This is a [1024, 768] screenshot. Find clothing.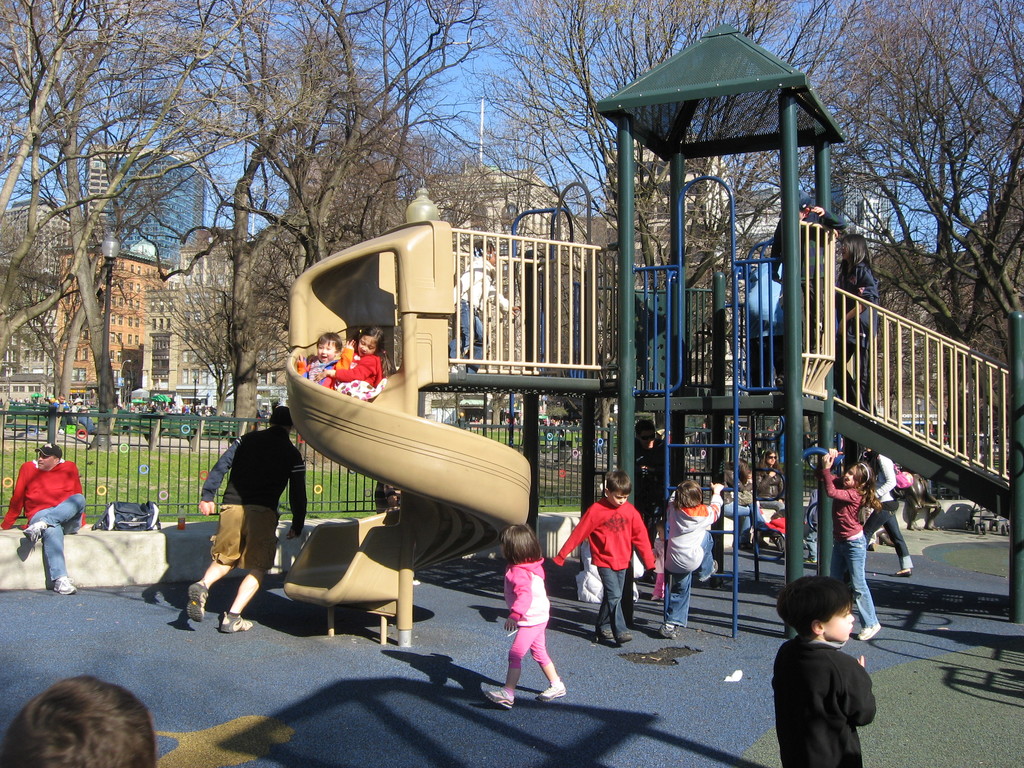
Bounding box: [769, 204, 844, 366].
